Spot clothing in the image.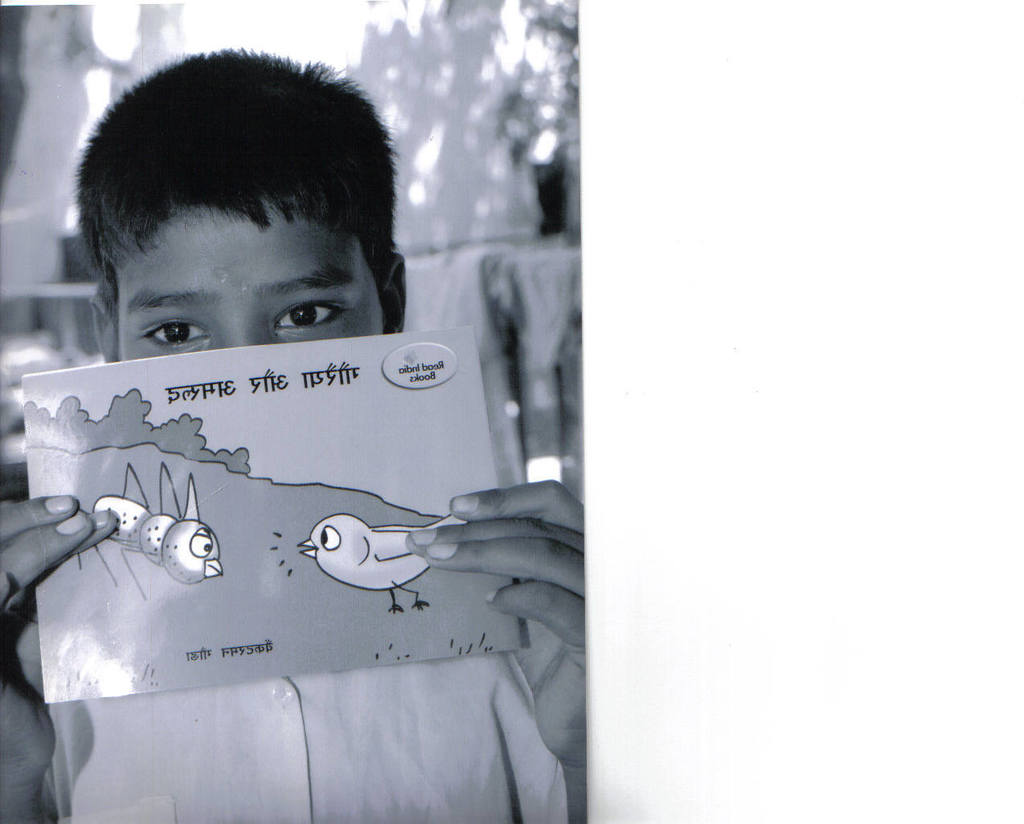
clothing found at select_region(0, 485, 568, 823).
